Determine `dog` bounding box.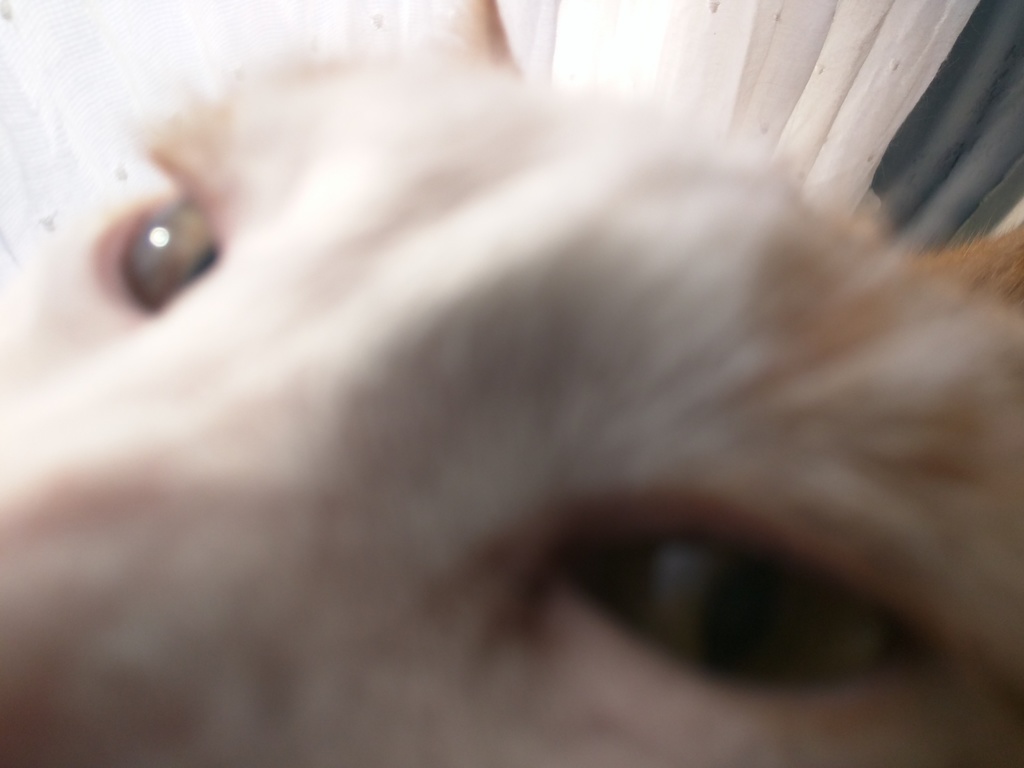
Determined: box(0, 0, 1023, 767).
